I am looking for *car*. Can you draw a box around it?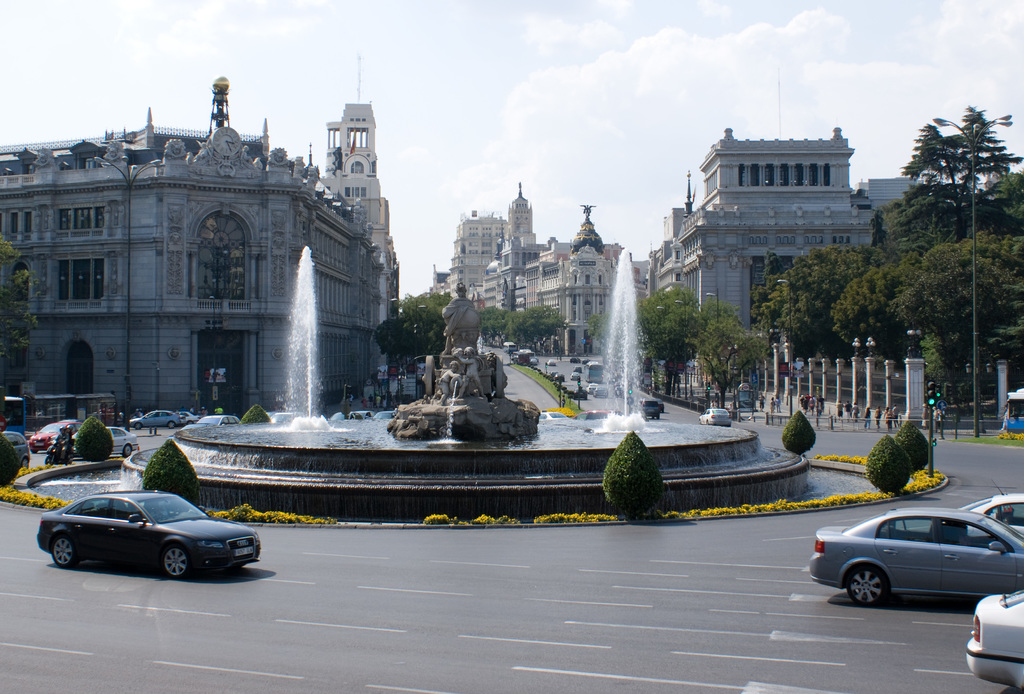
Sure, the bounding box is [40, 490, 263, 577].
